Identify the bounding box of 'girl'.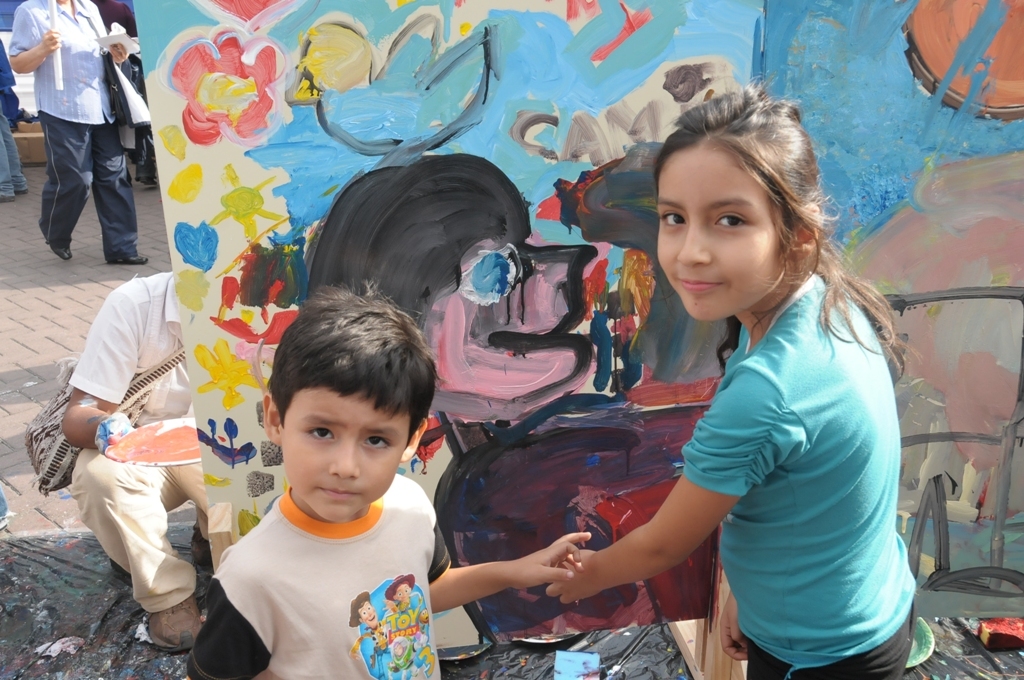
bbox(548, 78, 920, 679).
